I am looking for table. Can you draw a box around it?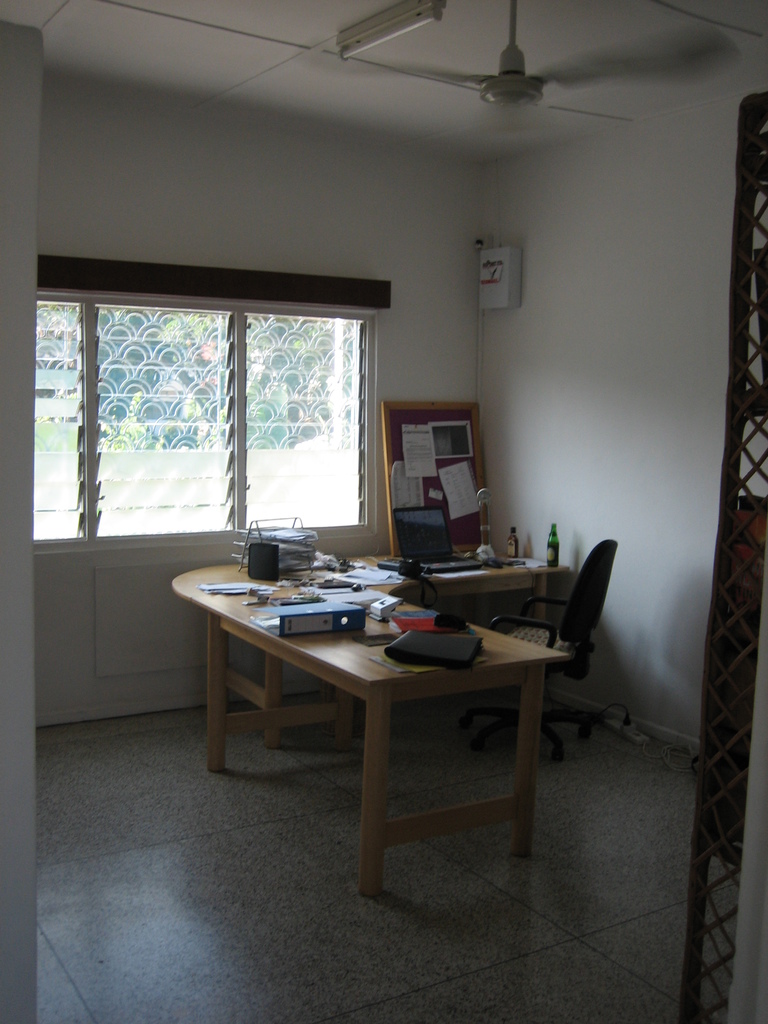
Sure, the bounding box is left=187, top=536, right=595, bottom=886.
